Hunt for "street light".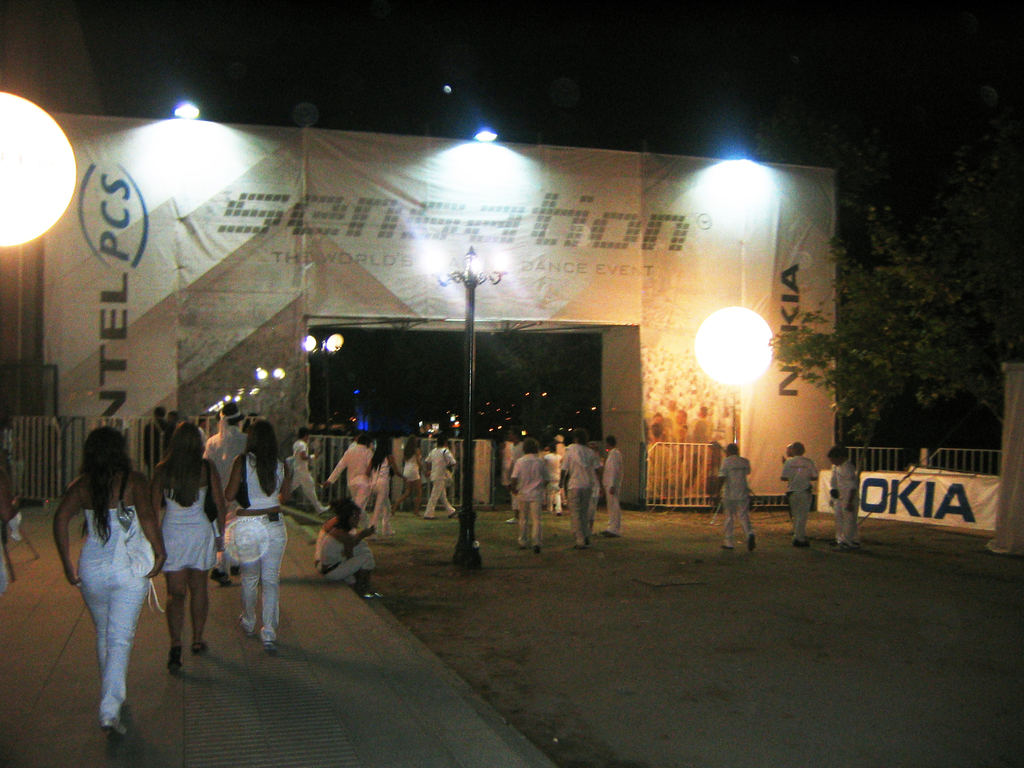
Hunted down at Rect(301, 333, 350, 436).
